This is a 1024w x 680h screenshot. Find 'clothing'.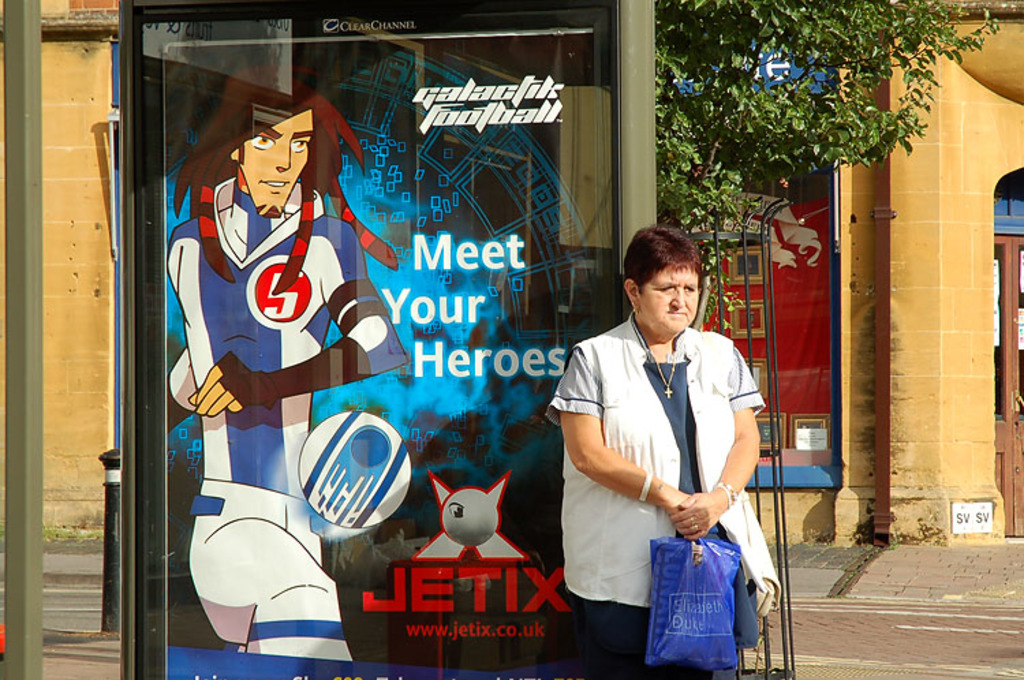
Bounding box: BBox(542, 324, 767, 679).
